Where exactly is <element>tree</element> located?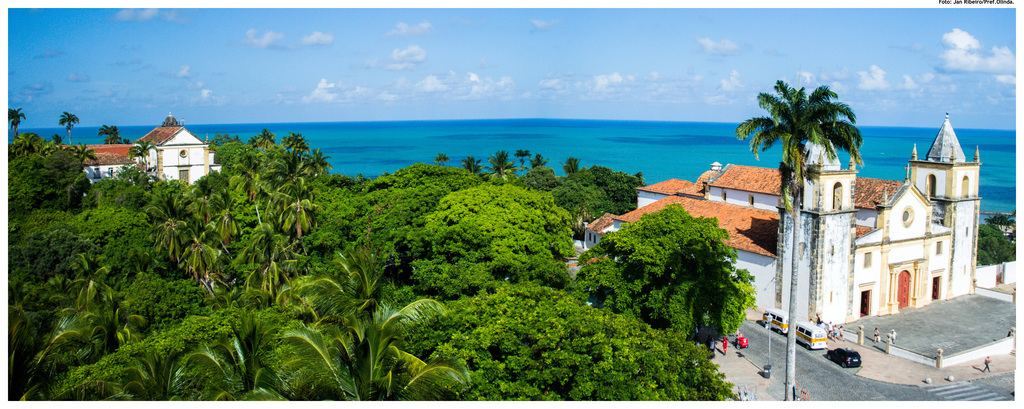
Its bounding box is x1=68, y1=142, x2=94, y2=166.
